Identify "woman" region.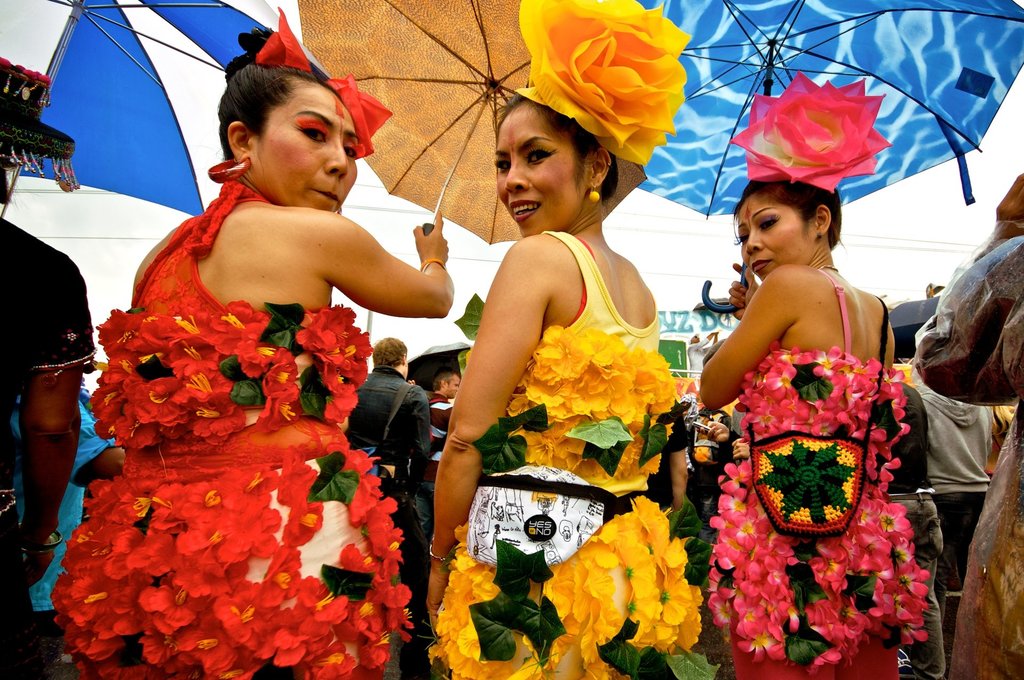
Region: bbox=[426, 85, 685, 679].
